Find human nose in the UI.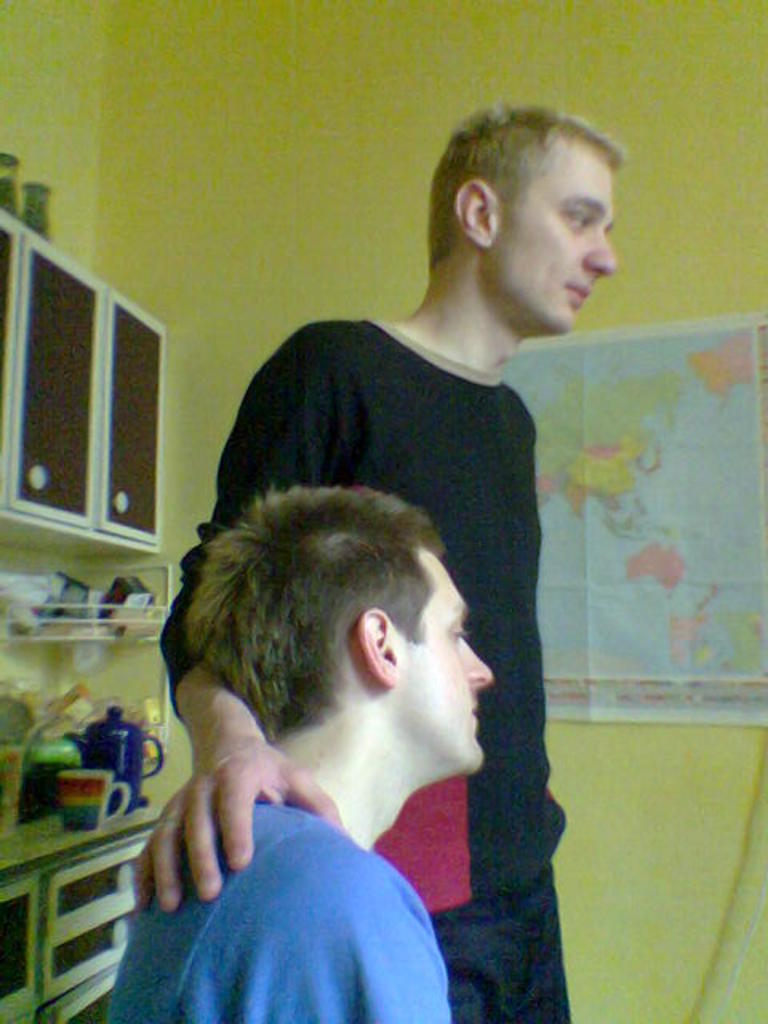
UI element at <region>584, 232, 619, 277</region>.
